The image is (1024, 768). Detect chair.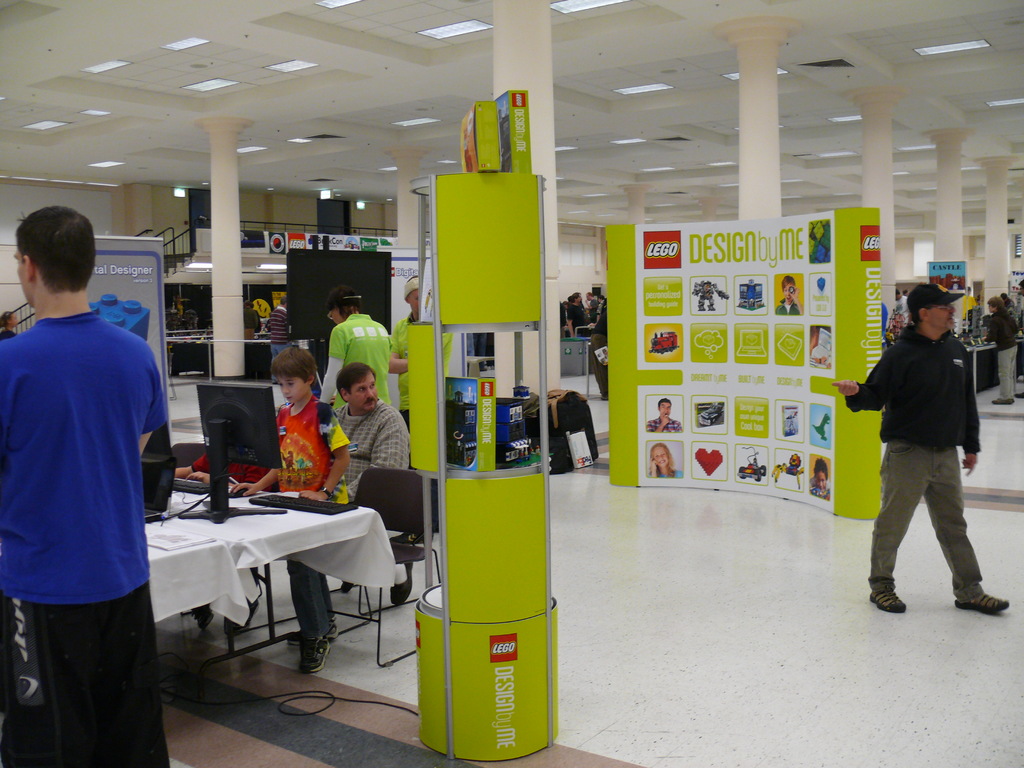
Detection: box(172, 441, 207, 468).
